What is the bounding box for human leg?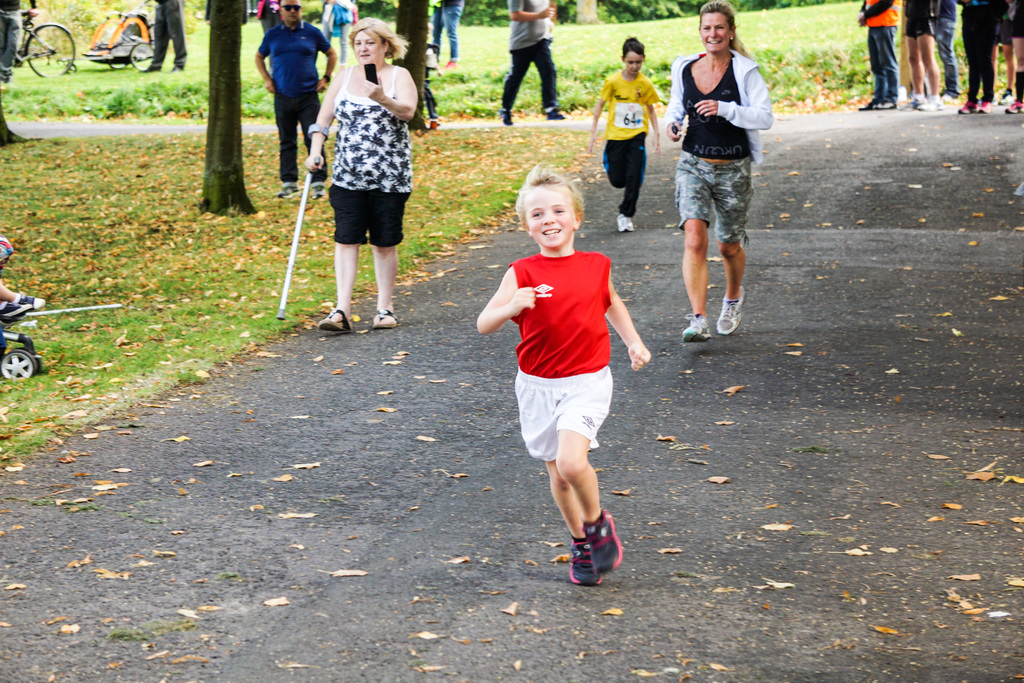
{"left": 445, "top": 0, "right": 466, "bottom": 73}.
